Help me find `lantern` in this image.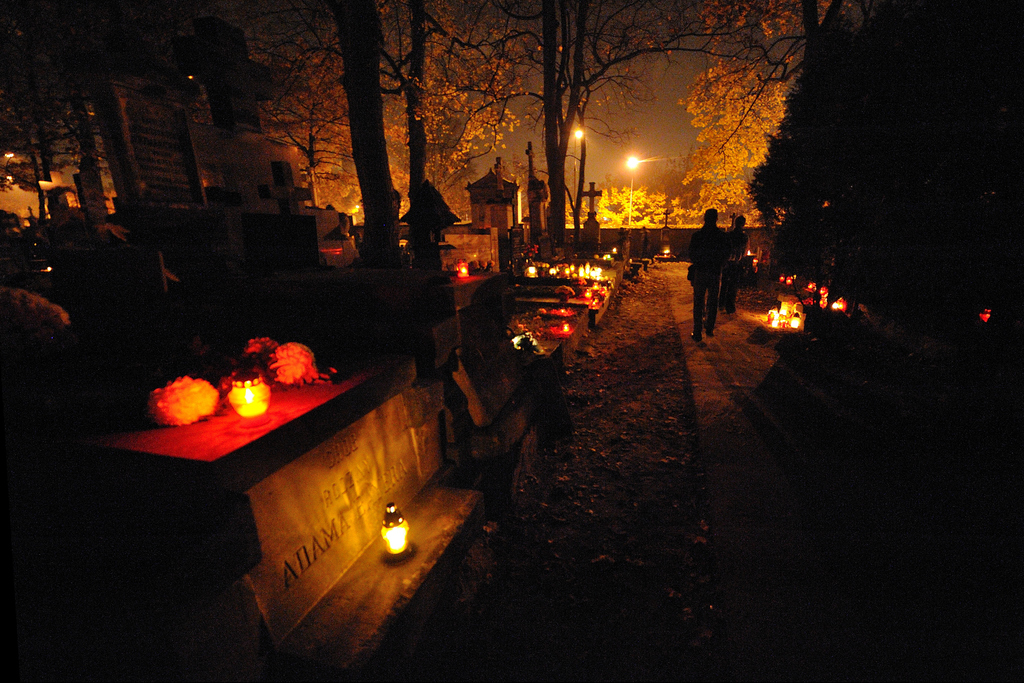
Found it: select_region(818, 295, 827, 311).
